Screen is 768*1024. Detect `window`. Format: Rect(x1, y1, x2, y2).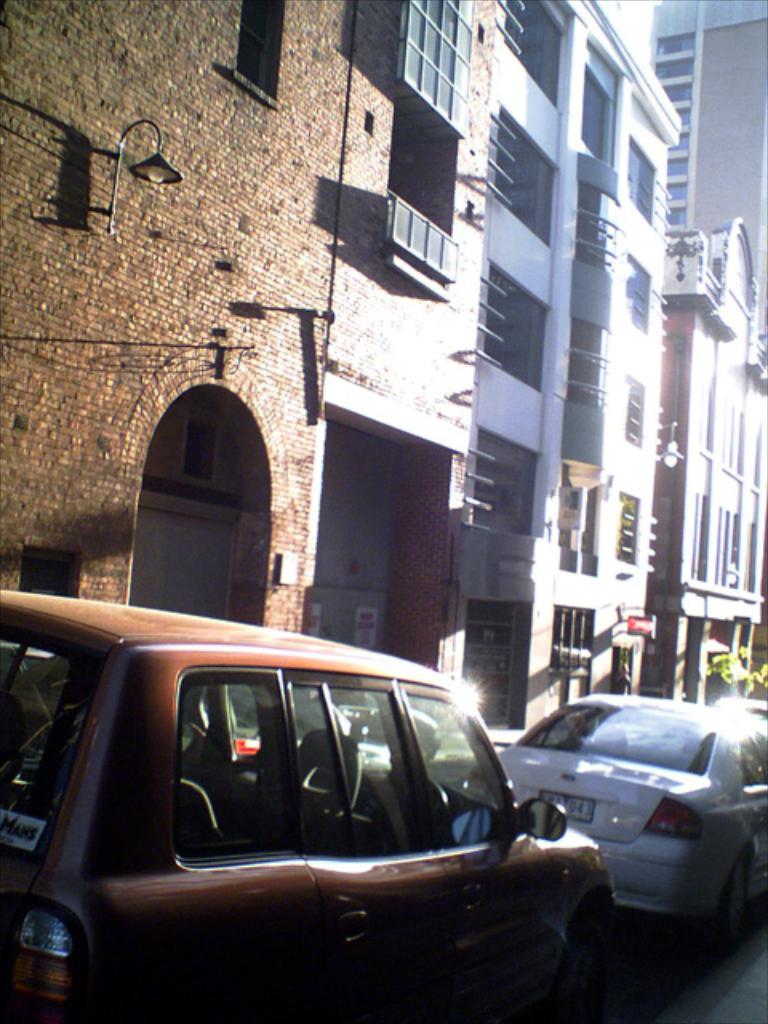
Rect(491, 261, 541, 395).
